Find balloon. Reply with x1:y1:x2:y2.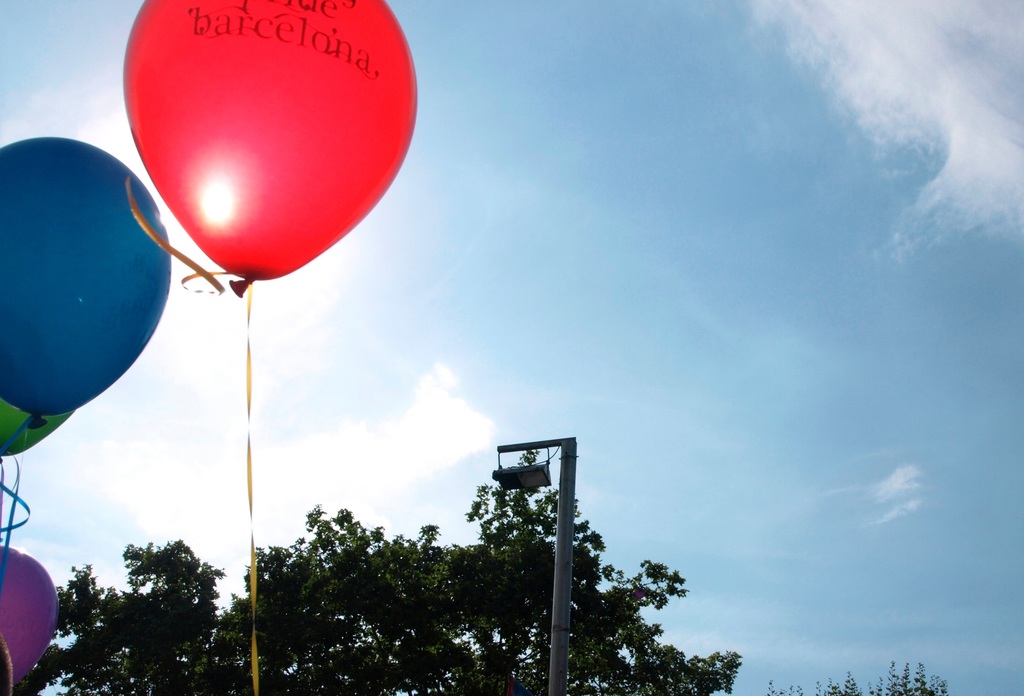
0:544:57:693.
